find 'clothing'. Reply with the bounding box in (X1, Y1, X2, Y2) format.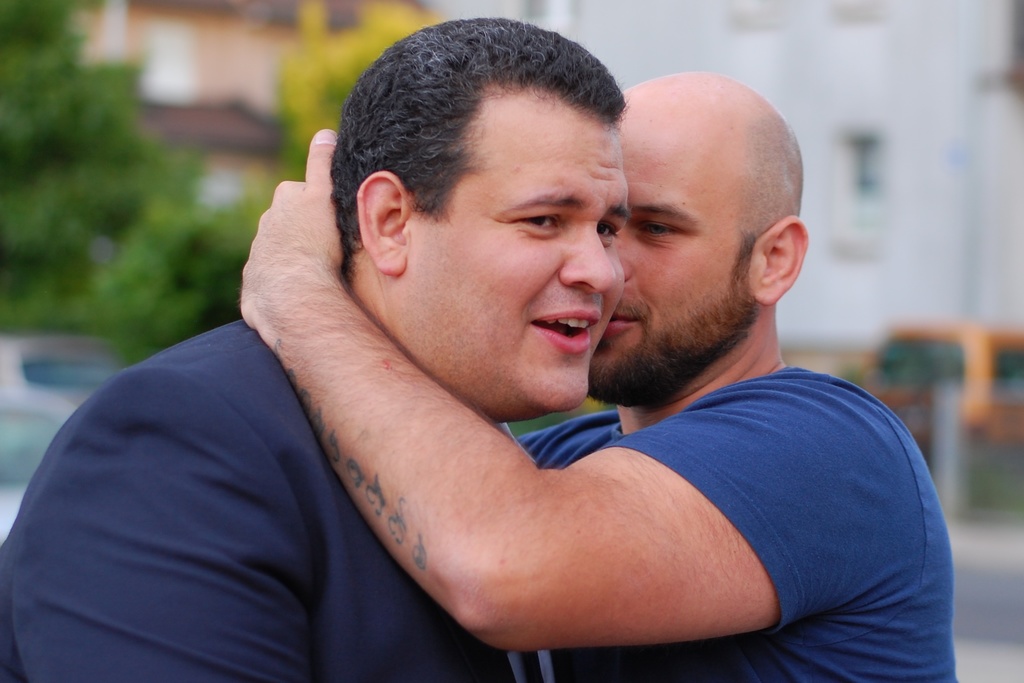
(514, 361, 954, 682).
